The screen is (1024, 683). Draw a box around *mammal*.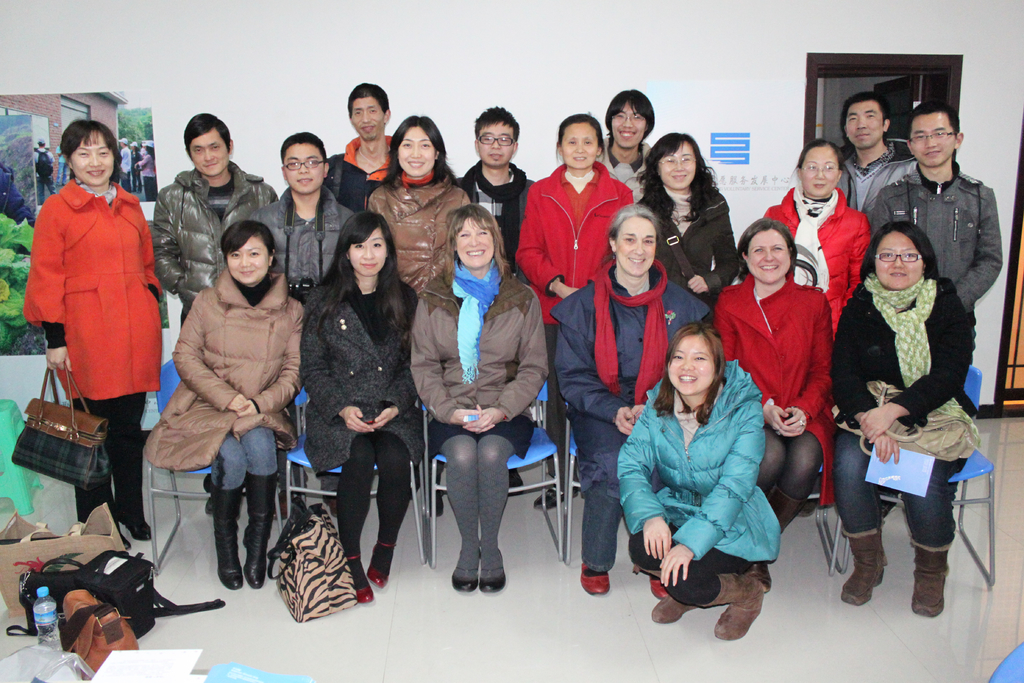
869 101 1009 315.
